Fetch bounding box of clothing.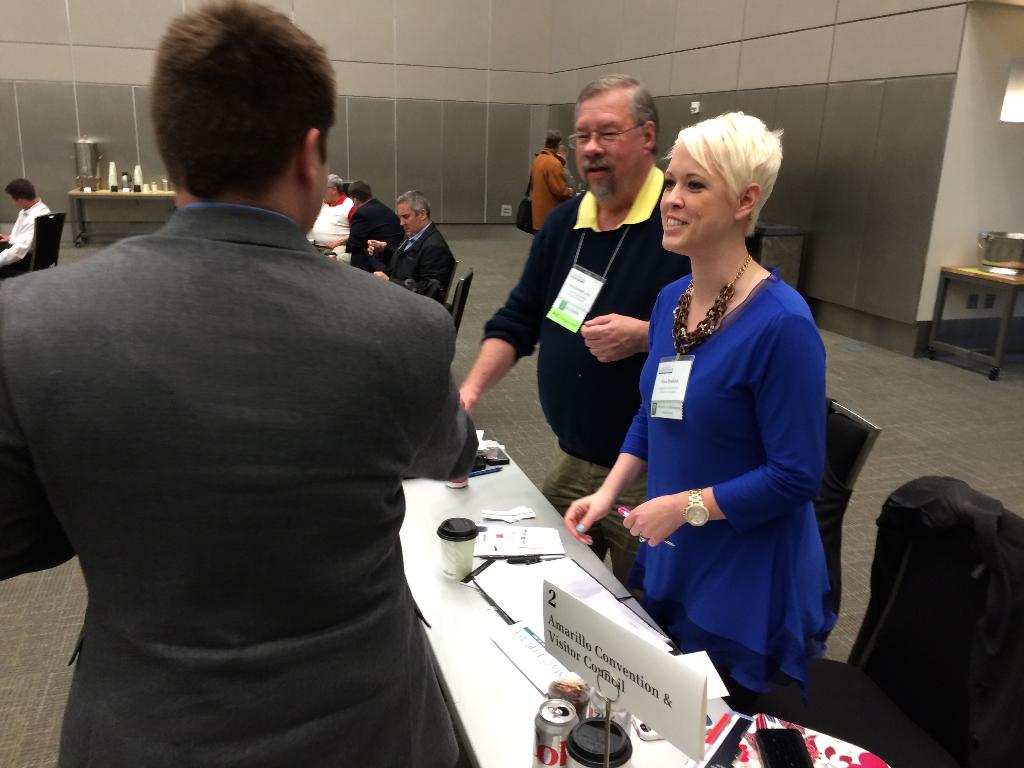
Bbox: (x1=373, y1=216, x2=461, y2=294).
